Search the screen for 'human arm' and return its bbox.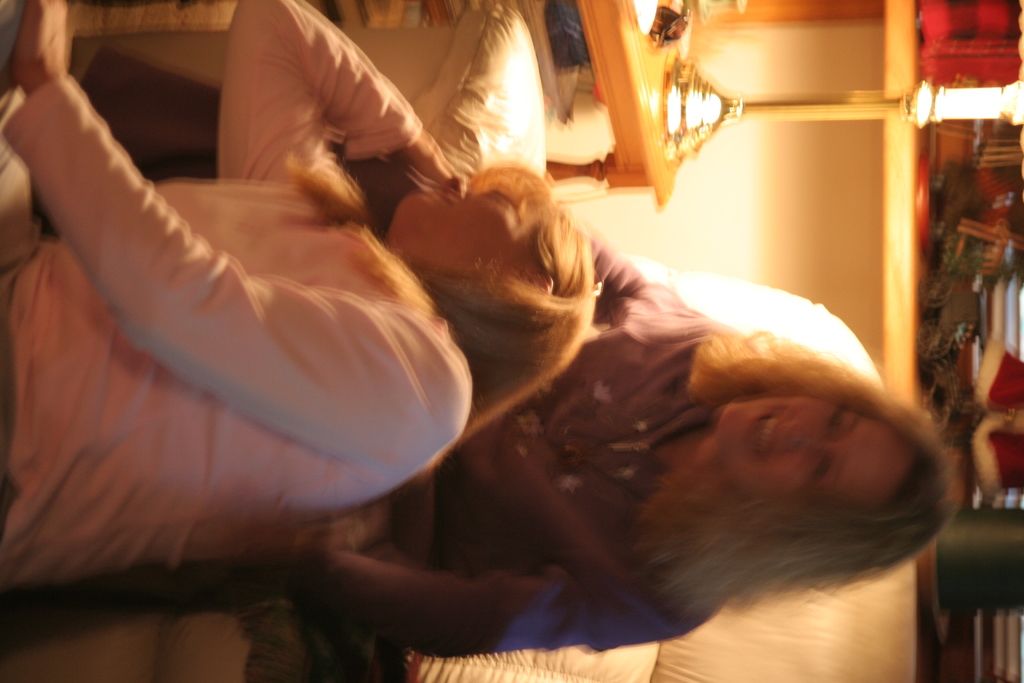
Found: (294, 522, 678, 660).
